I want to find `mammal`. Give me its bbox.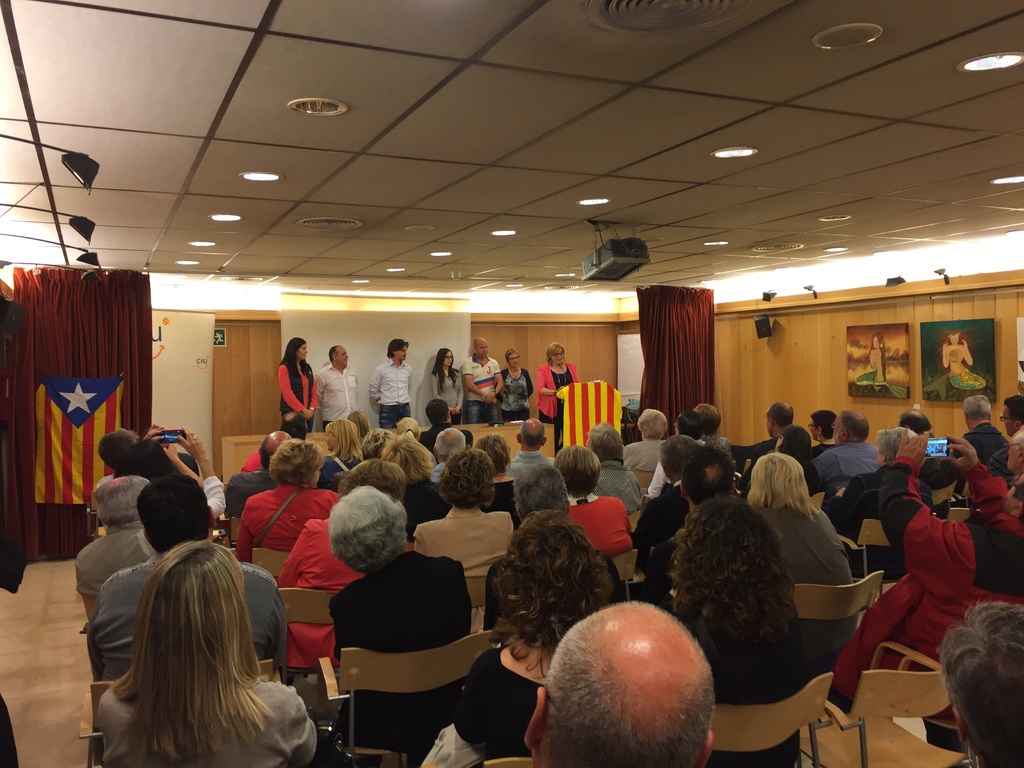
[465,338,501,424].
